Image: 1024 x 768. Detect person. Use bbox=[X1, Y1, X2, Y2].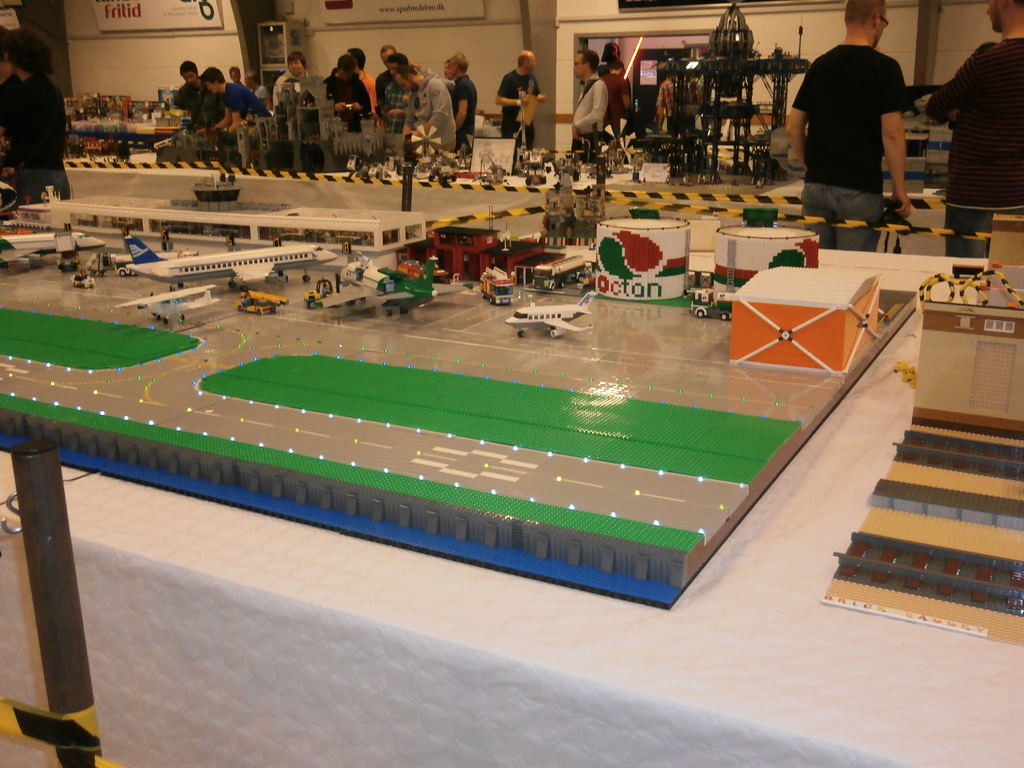
bbox=[577, 47, 620, 156].
